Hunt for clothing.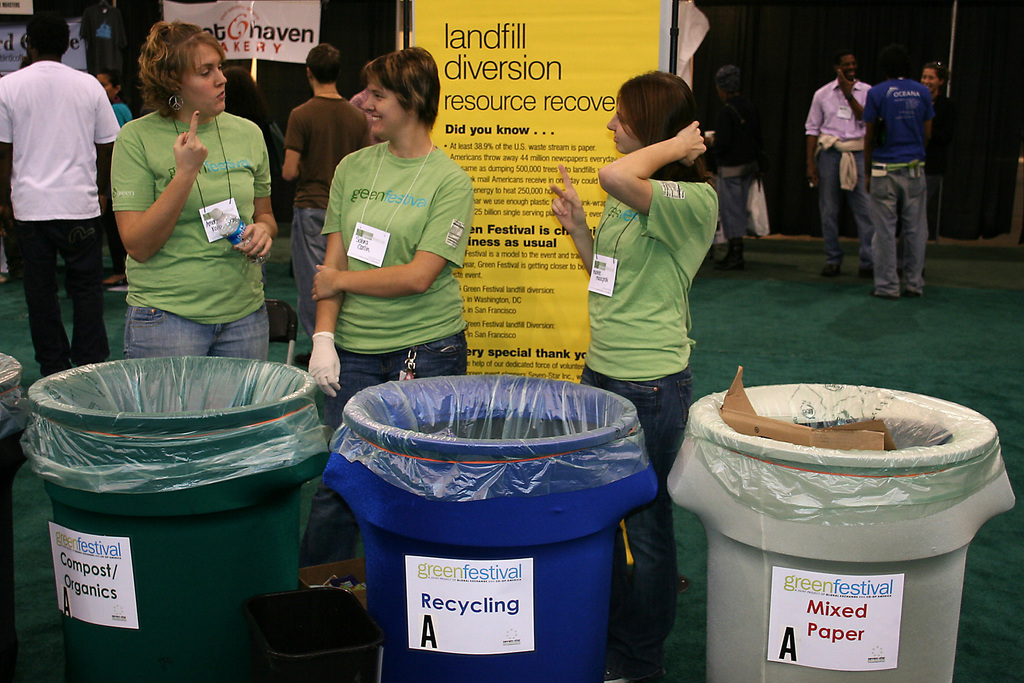
Hunted down at [x1=10, y1=13, x2=108, y2=350].
